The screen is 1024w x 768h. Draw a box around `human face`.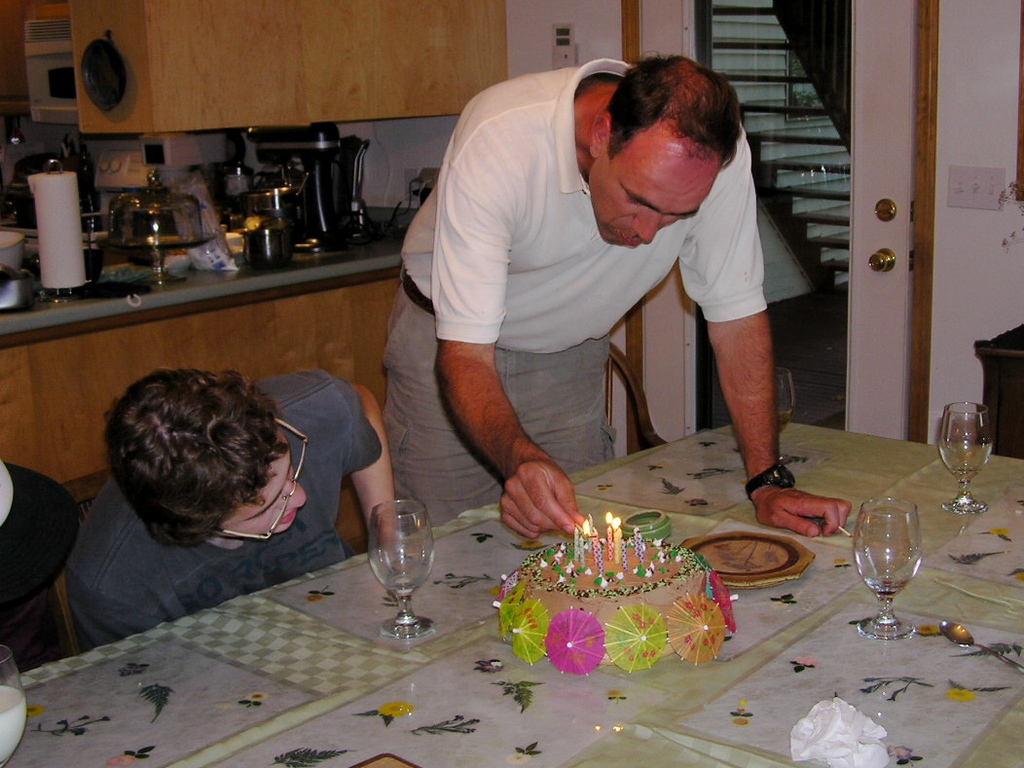
(left=596, top=147, right=712, bottom=240).
